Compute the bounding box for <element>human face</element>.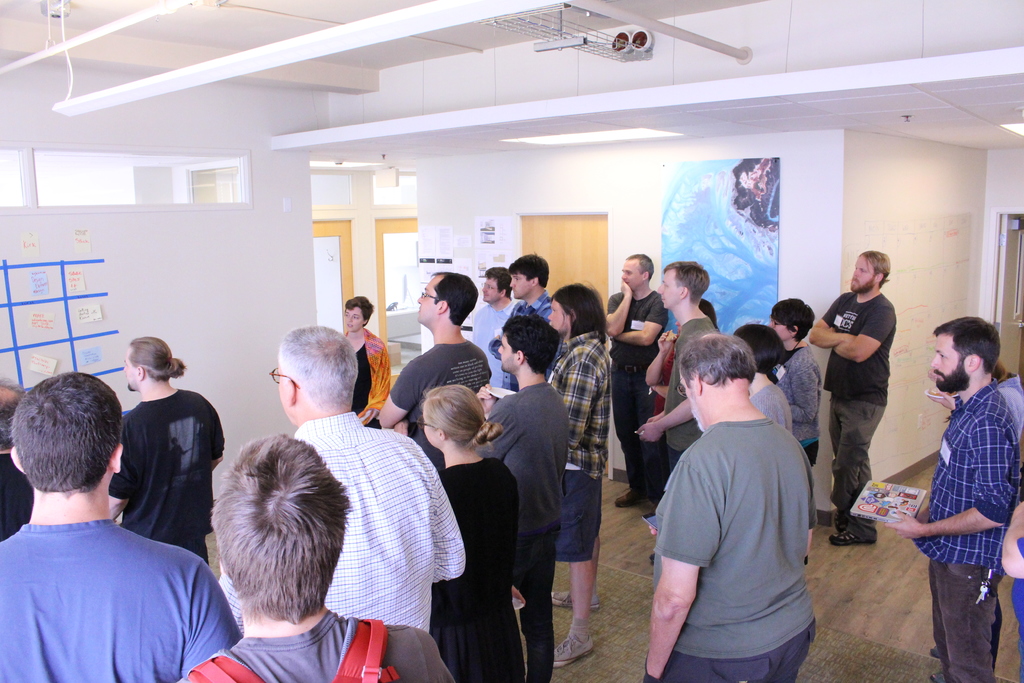
select_region(679, 374, 703, 431).
